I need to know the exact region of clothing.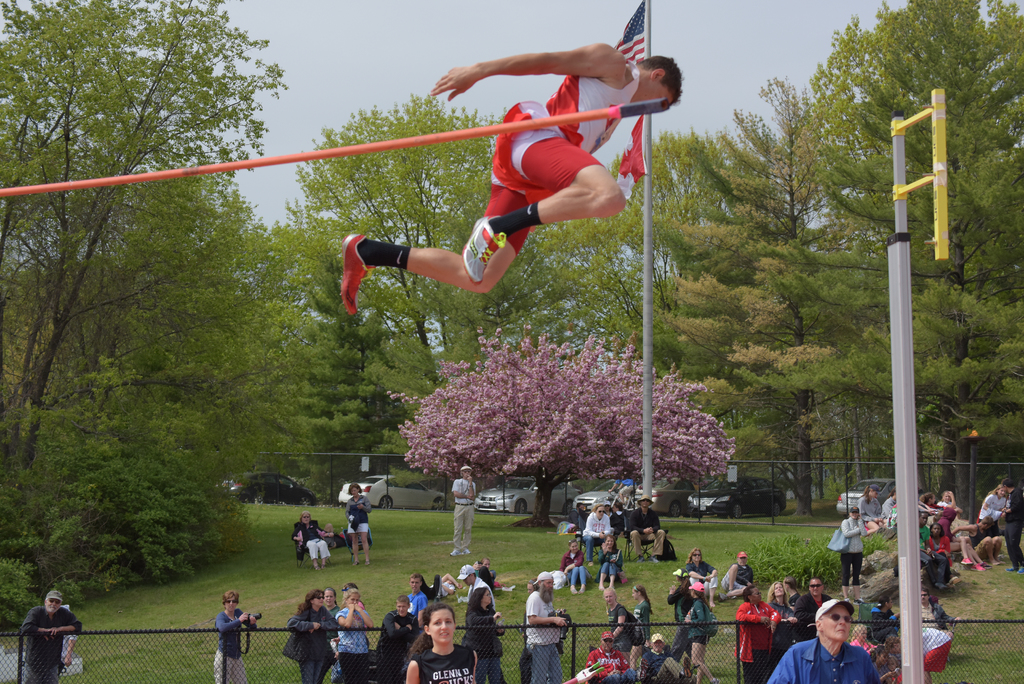
Region: <region>633, 595, 655, 640</region>.
